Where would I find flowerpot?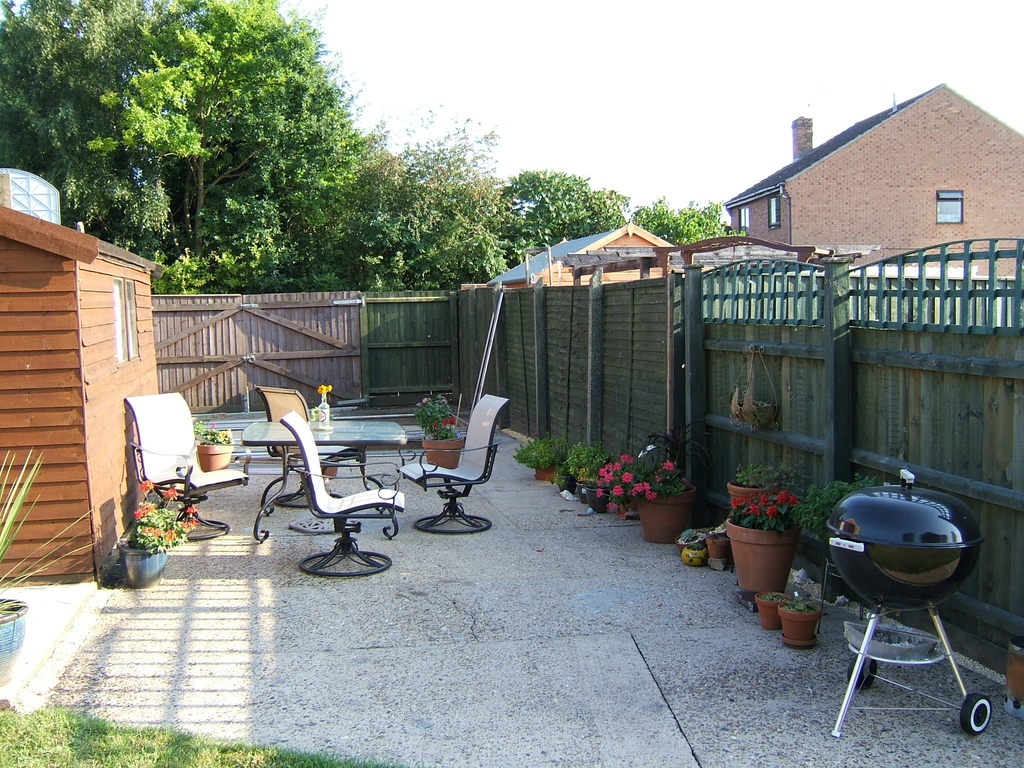
At [723,509,801,596].
